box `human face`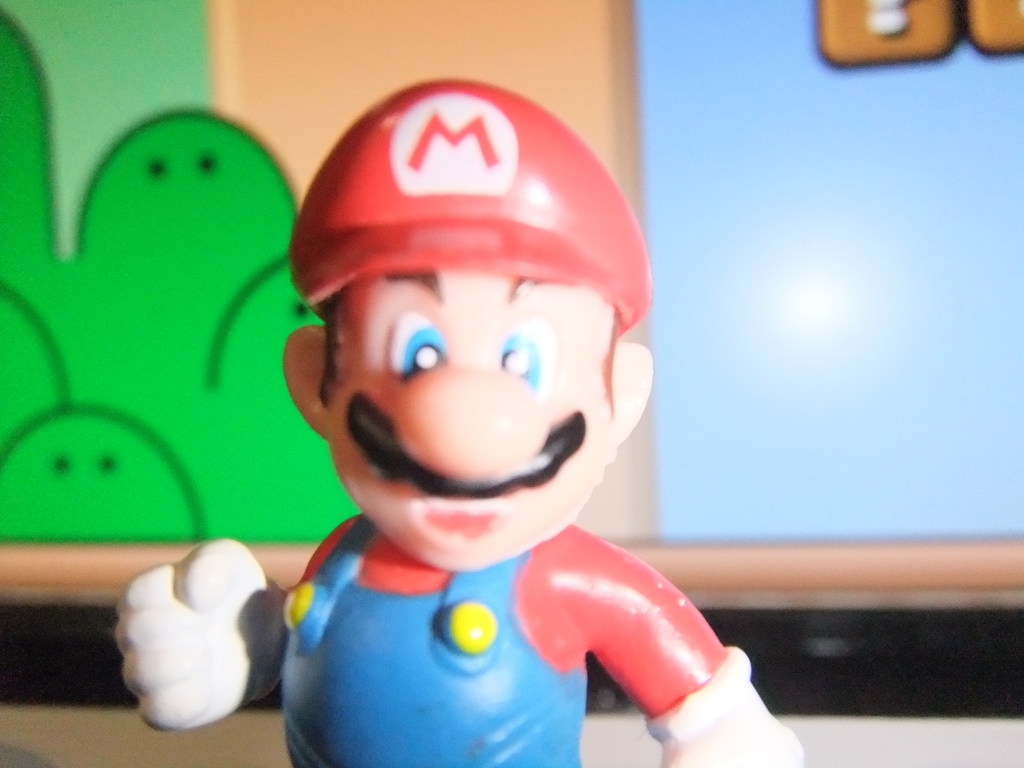
(317, 259, 623, 580)
